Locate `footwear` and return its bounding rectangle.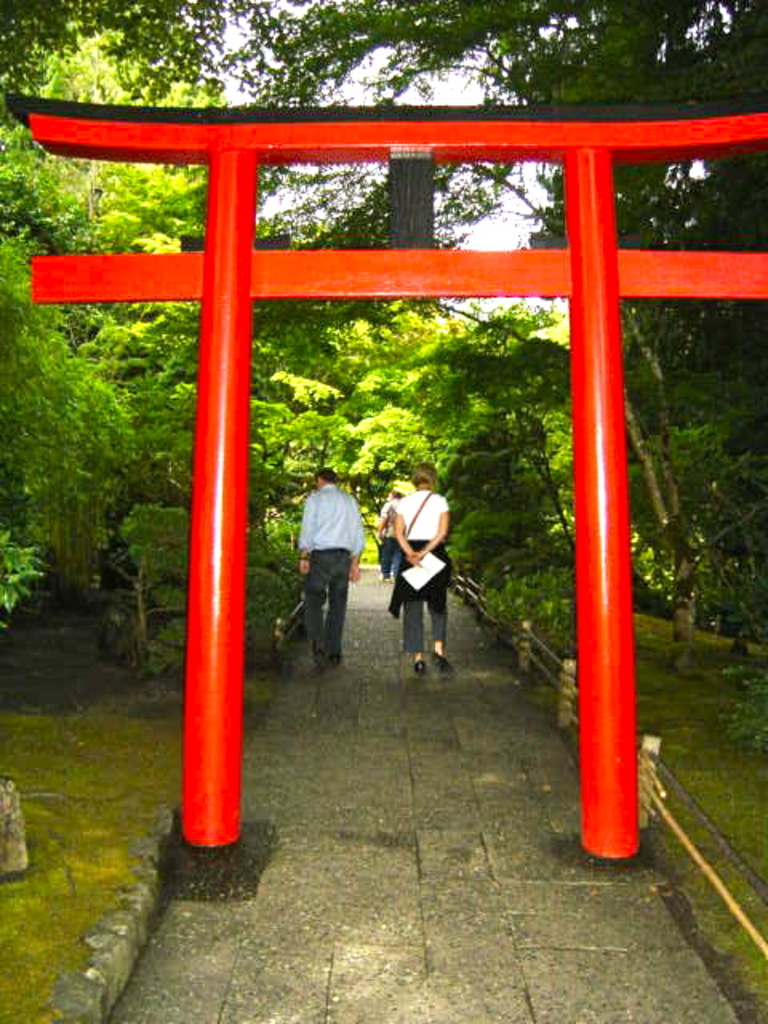
box=[416, 659, 422, 678].
